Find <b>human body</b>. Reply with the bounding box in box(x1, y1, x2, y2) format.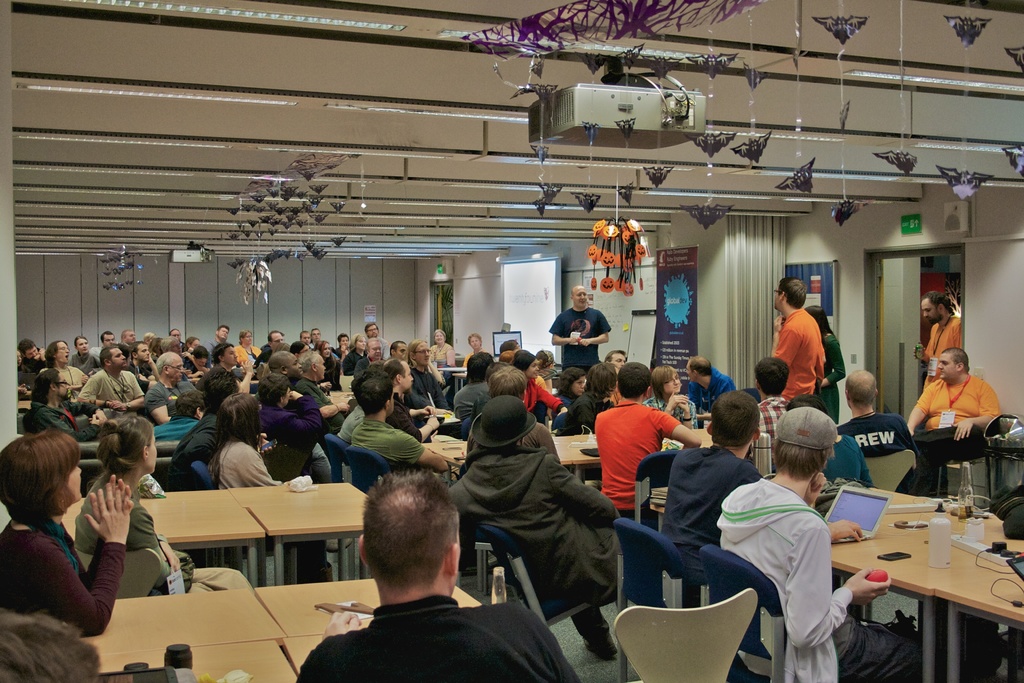
box(41, 338, 88, 404).
